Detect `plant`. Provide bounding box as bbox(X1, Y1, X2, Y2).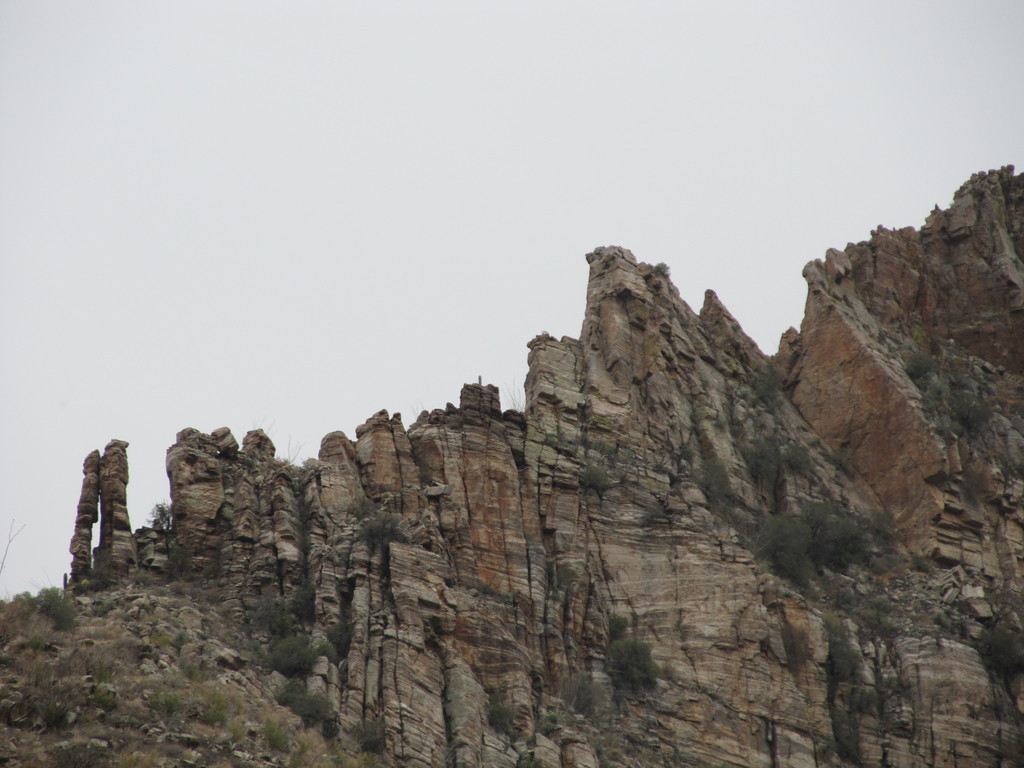
bbox(184, 680, 236, 721).
